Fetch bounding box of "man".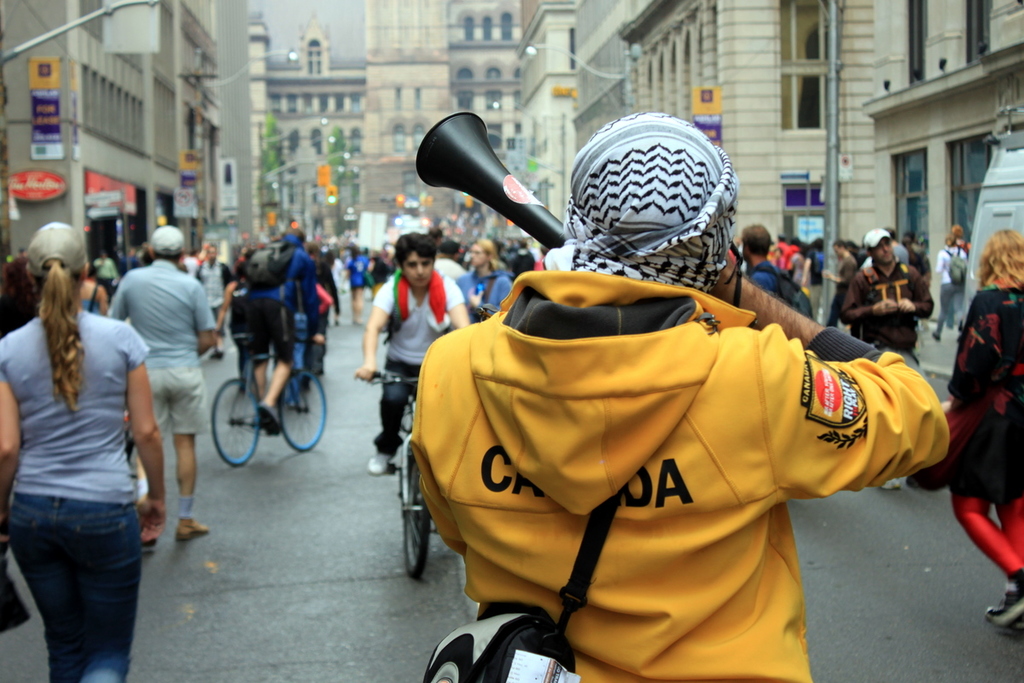
Bbox: 736, 219, 780, 299.
